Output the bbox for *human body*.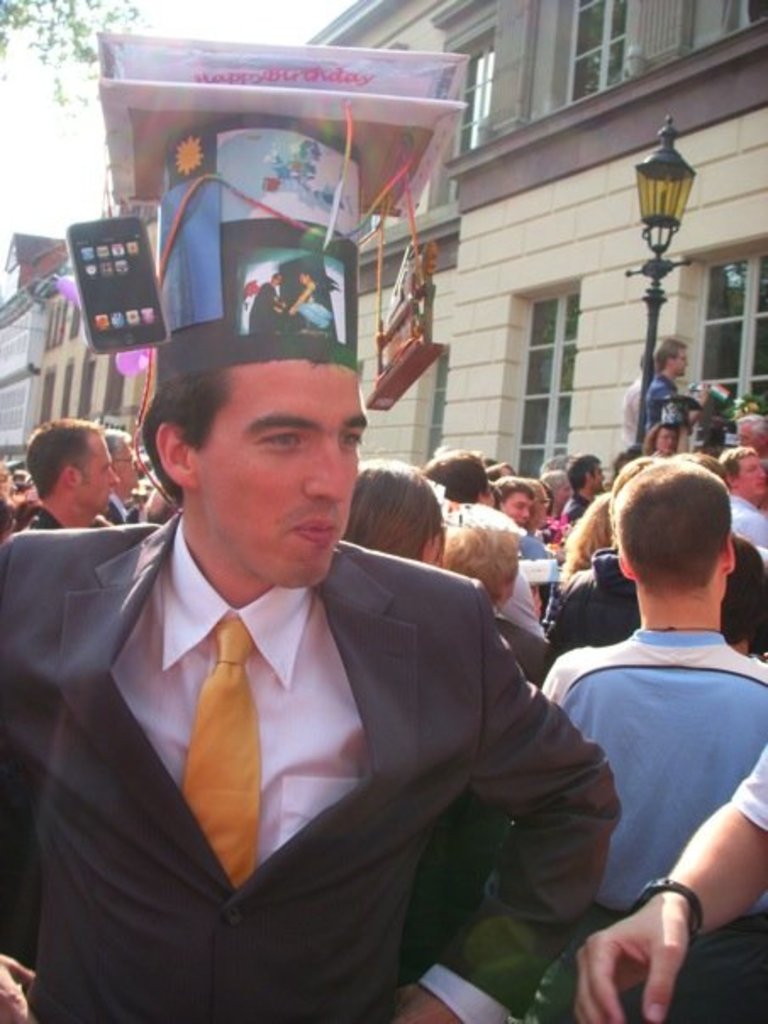
select_region(588, 331, 707, 493).
